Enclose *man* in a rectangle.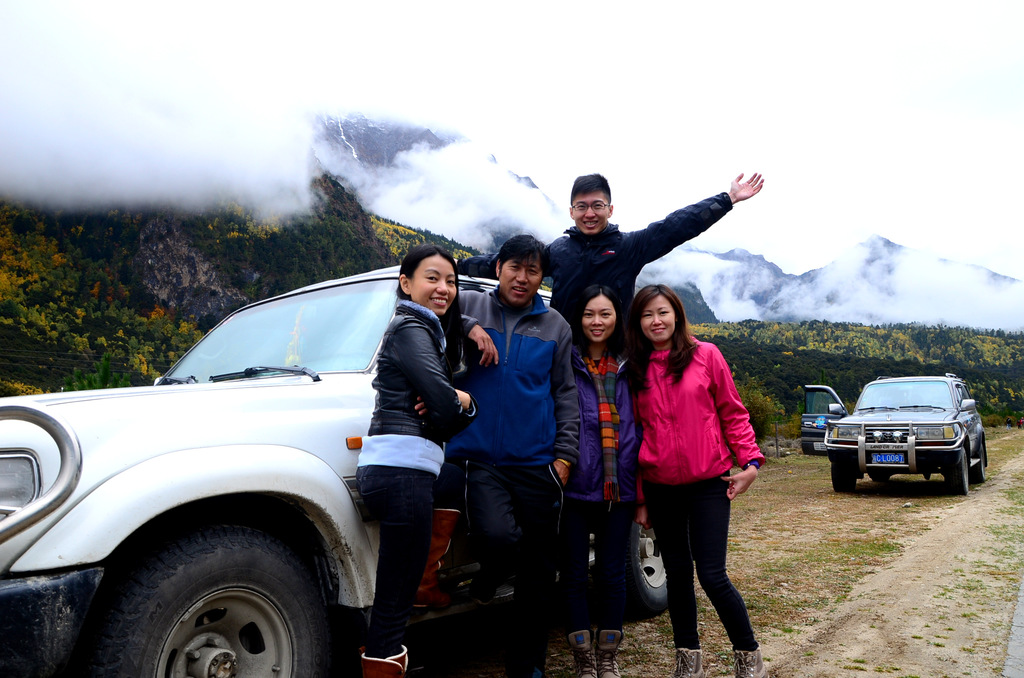
(x1=545, y1=170, x2=765, y2=375).
